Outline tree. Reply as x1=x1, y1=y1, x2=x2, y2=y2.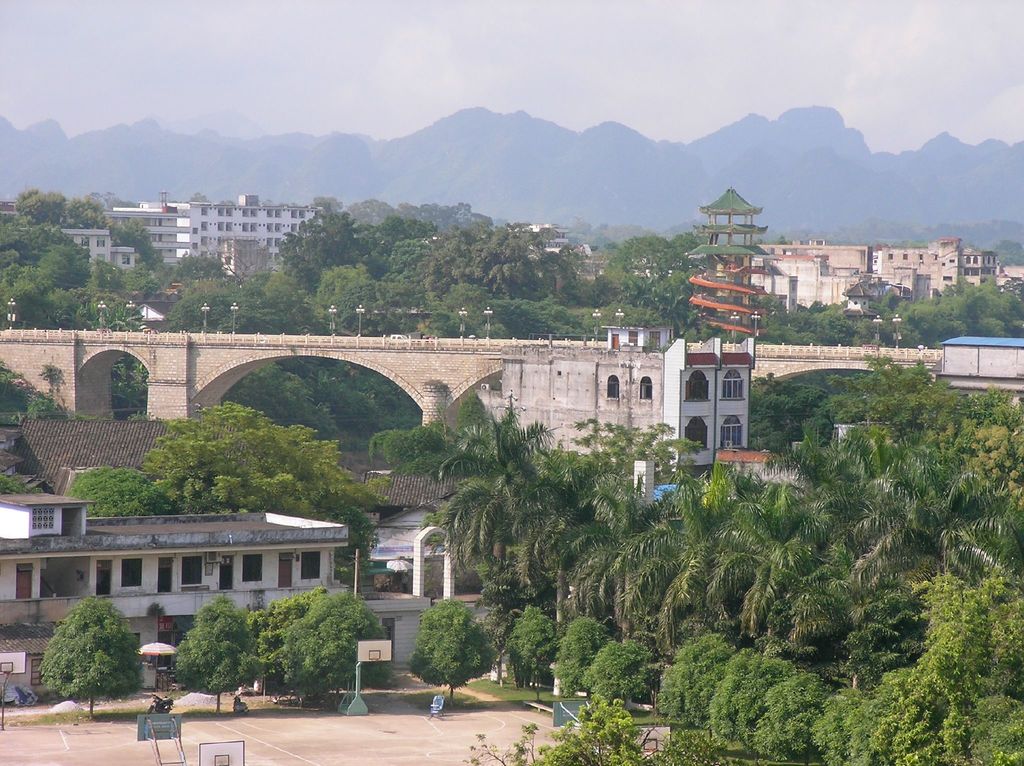
x1=142, y1=403, x2=386, y2=516.
